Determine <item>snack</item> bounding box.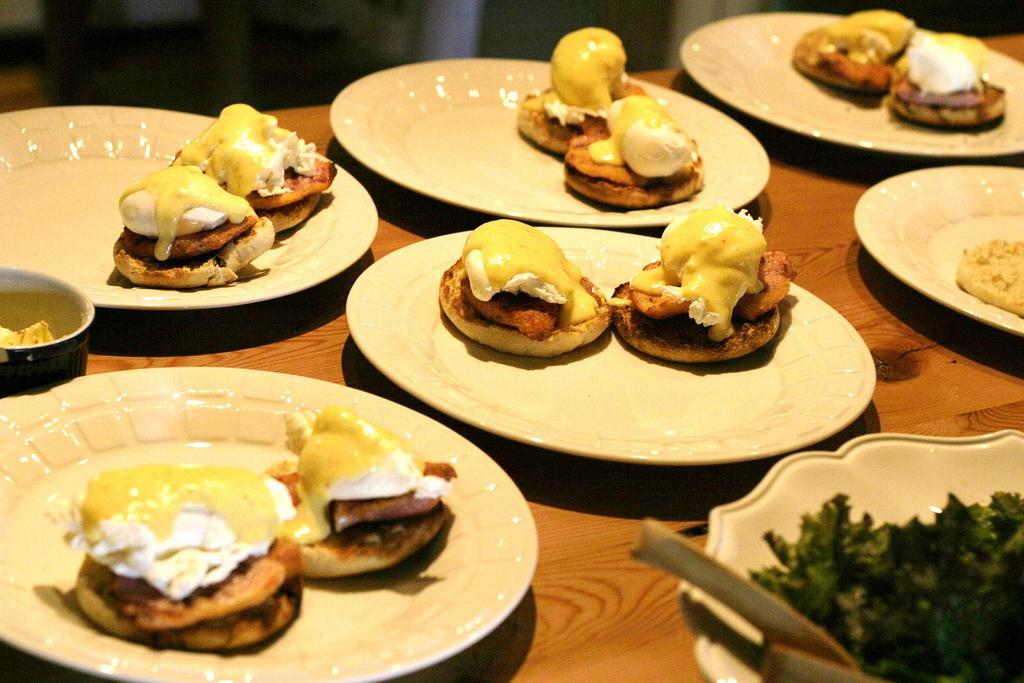
Determined: box=[628, 198, 803, 355].
